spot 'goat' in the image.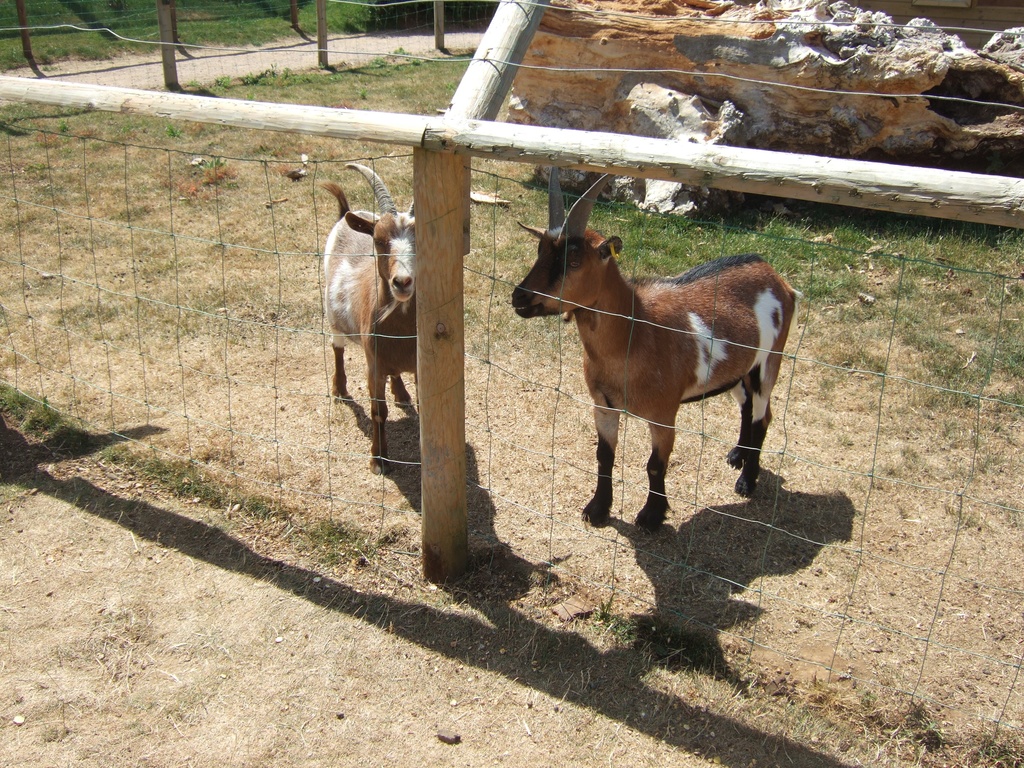
'goat' found at box=[506, 168, 795, 529].
